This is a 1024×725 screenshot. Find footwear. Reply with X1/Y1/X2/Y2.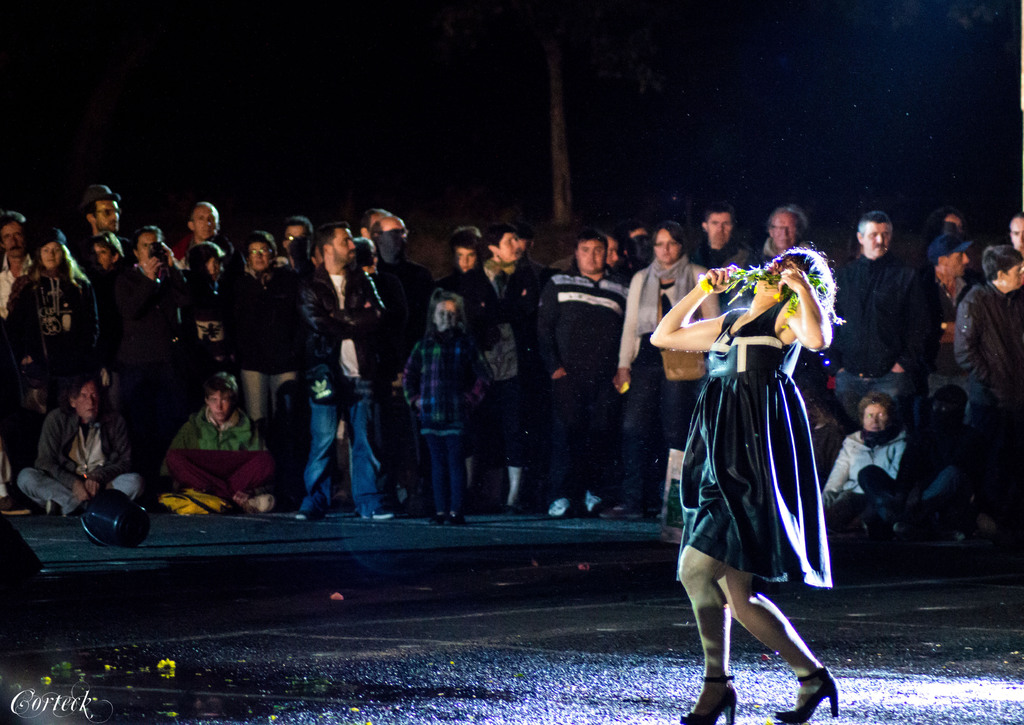
253/488/278/518.
